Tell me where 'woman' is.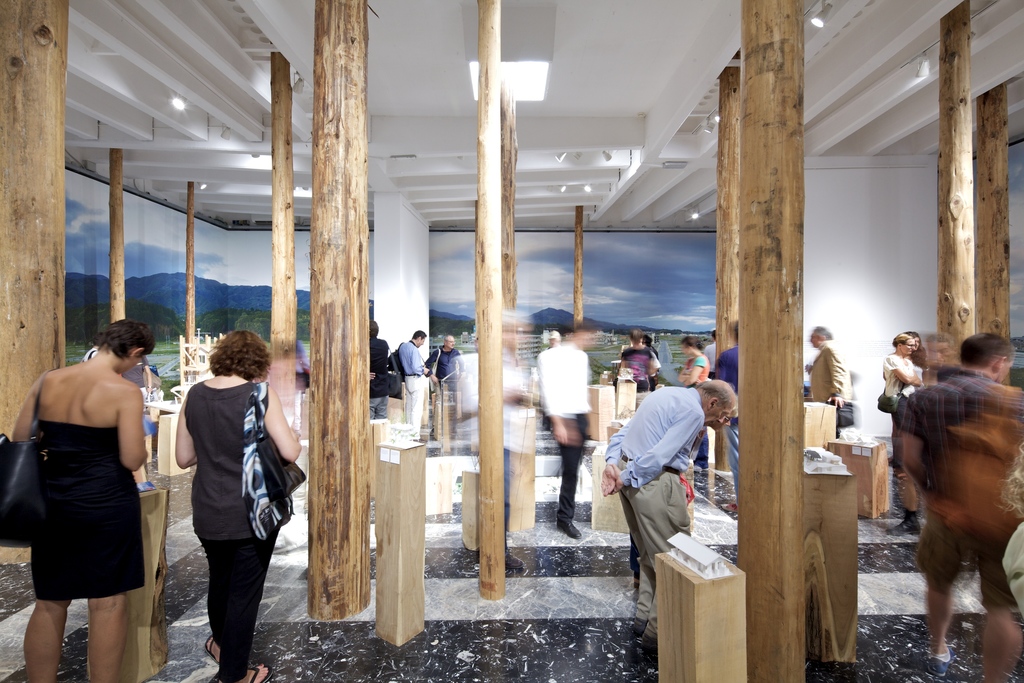
'woman' is at 676 325 715 390.
